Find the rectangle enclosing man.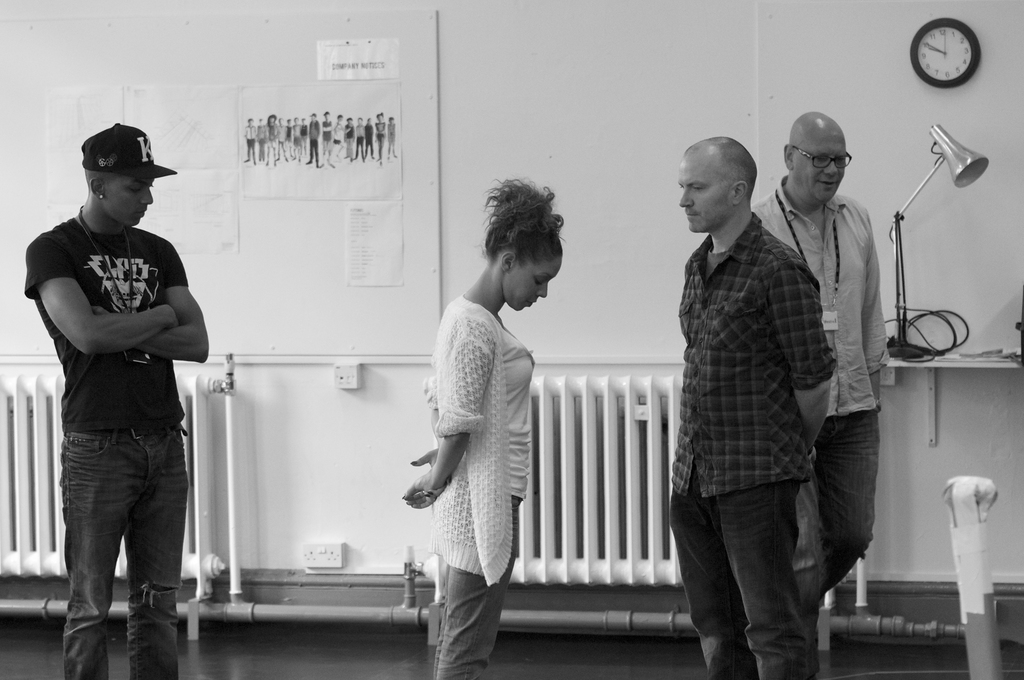
[299,117,311,156].
